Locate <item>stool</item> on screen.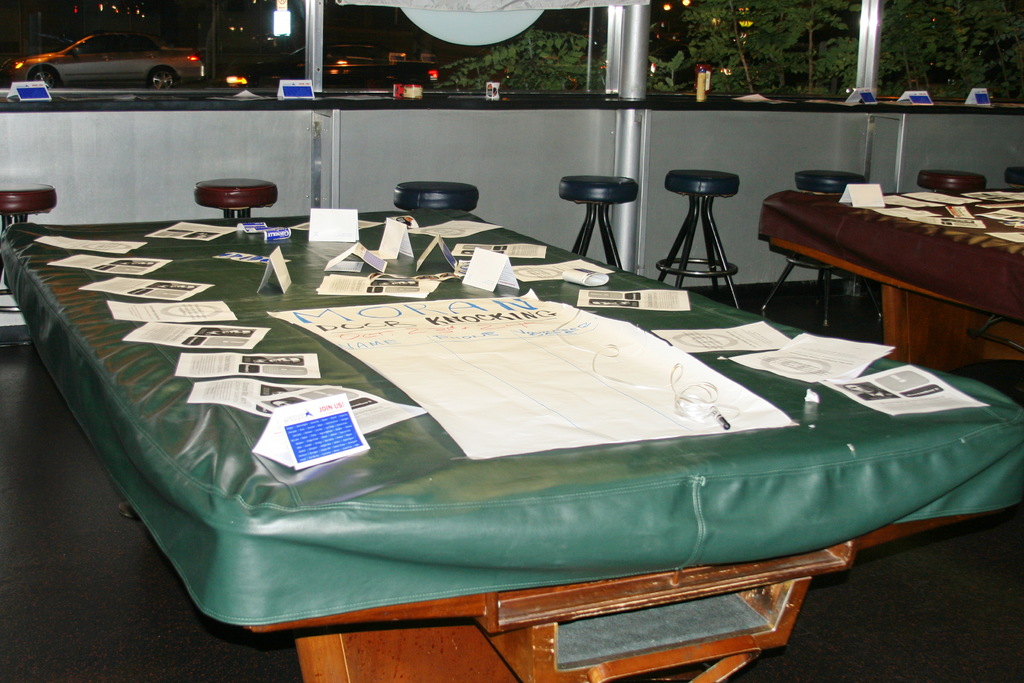
On screen at [x1=758, y1=173, x2=876, y2=330].
